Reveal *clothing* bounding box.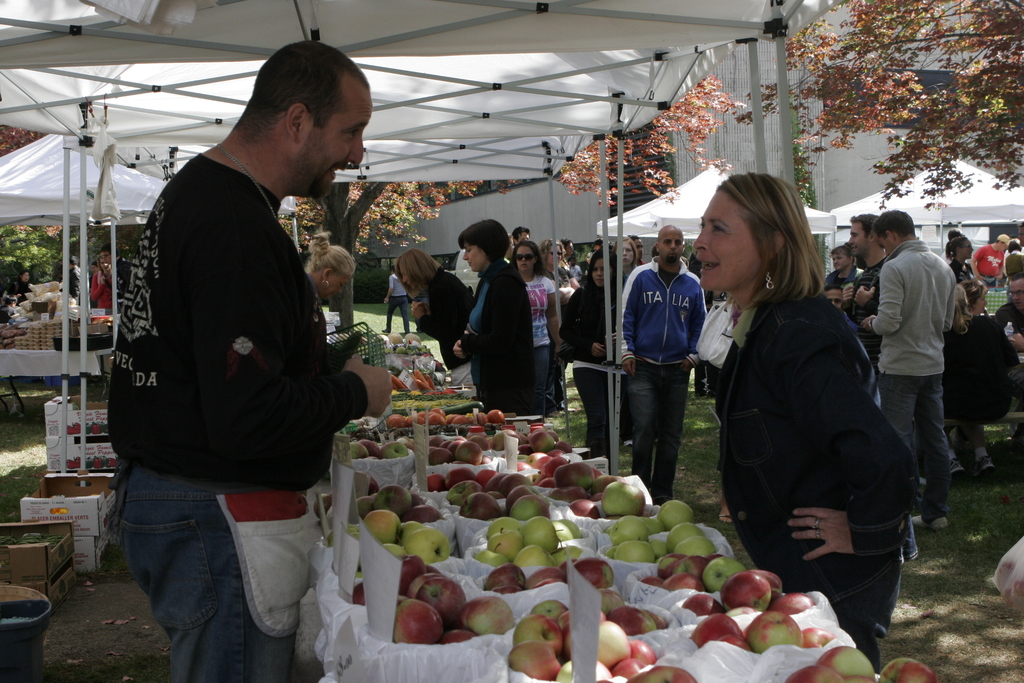
Revealed: Rect(67, 266, 85, 304).
